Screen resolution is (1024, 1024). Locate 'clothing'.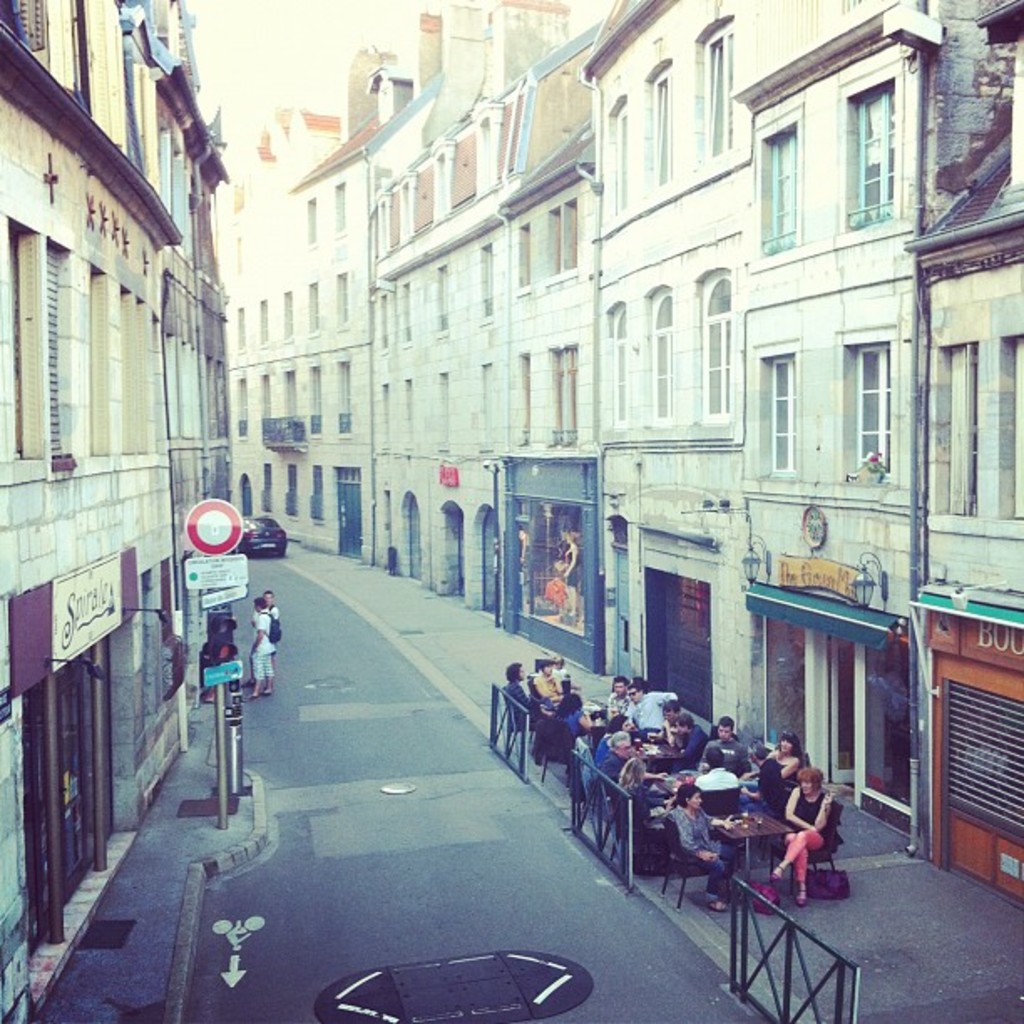
left=698, top=740, right=745, bottom=775.
